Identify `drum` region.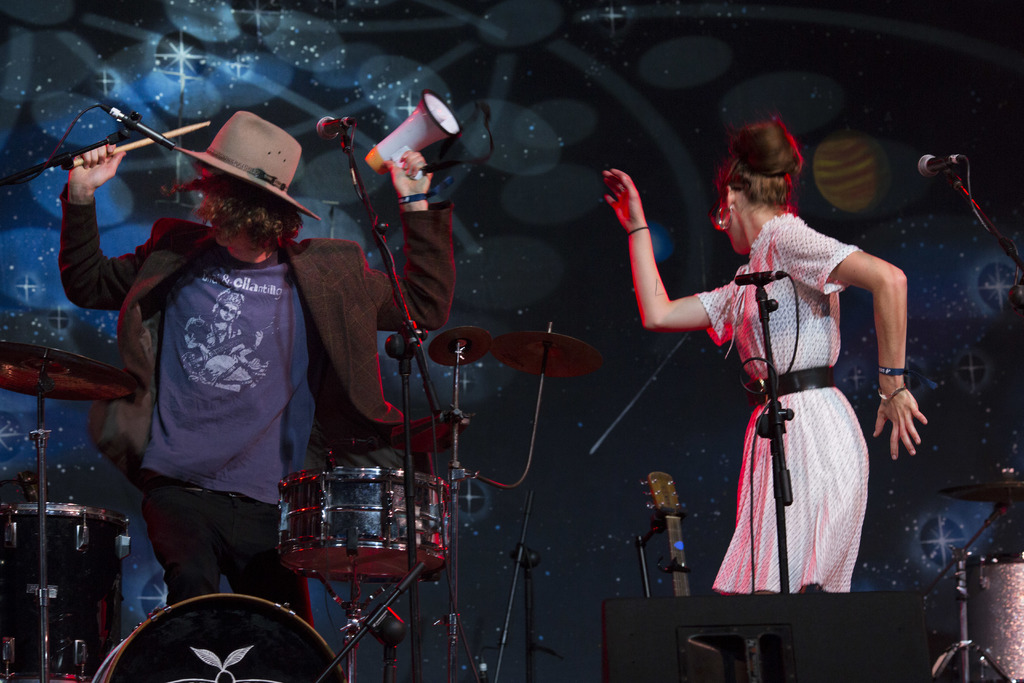
Region: x1=88, y1=593, x2=346, y2=682.
